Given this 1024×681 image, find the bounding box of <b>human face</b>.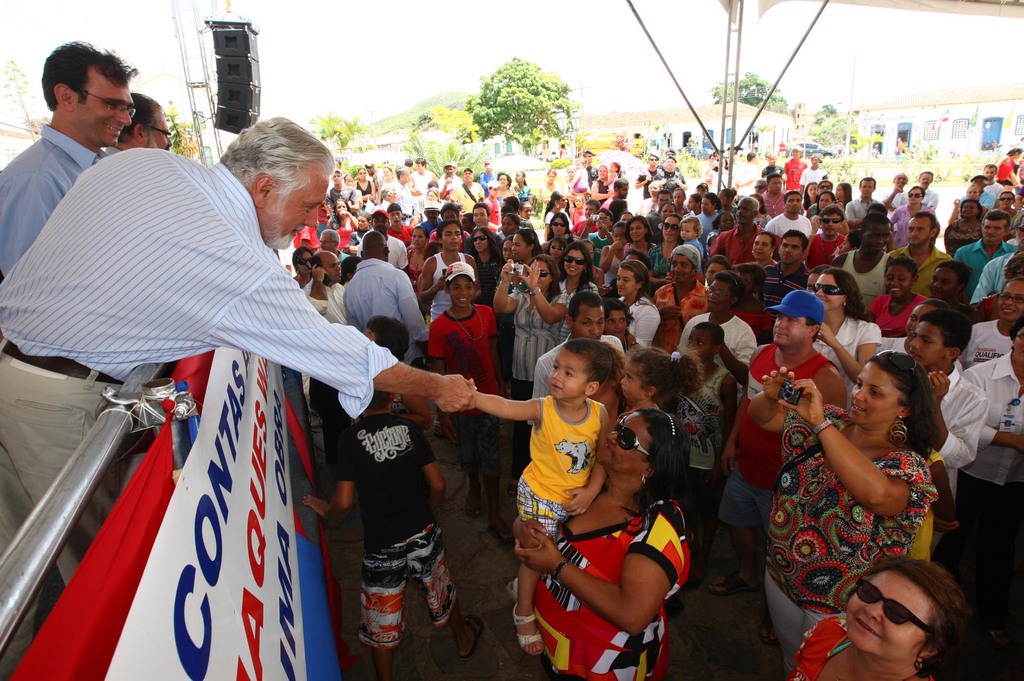
pyautogui.locateOnScreen(472, 206, 486, 226).
